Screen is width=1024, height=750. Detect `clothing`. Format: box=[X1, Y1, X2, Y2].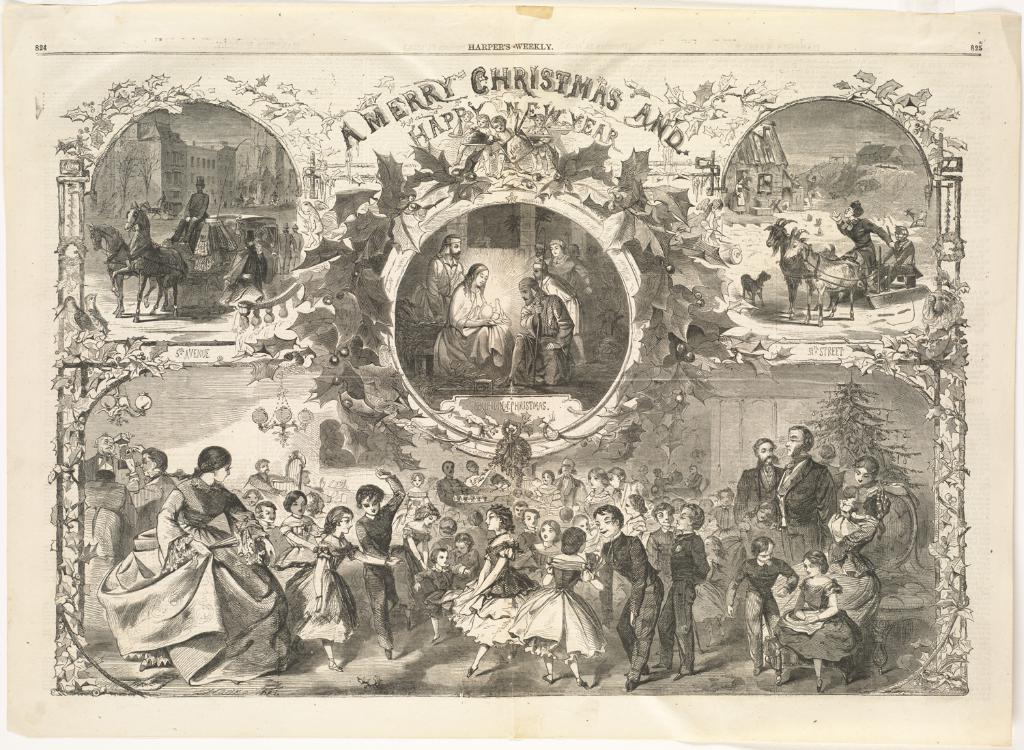
box=[364, 486, 402, 646].
